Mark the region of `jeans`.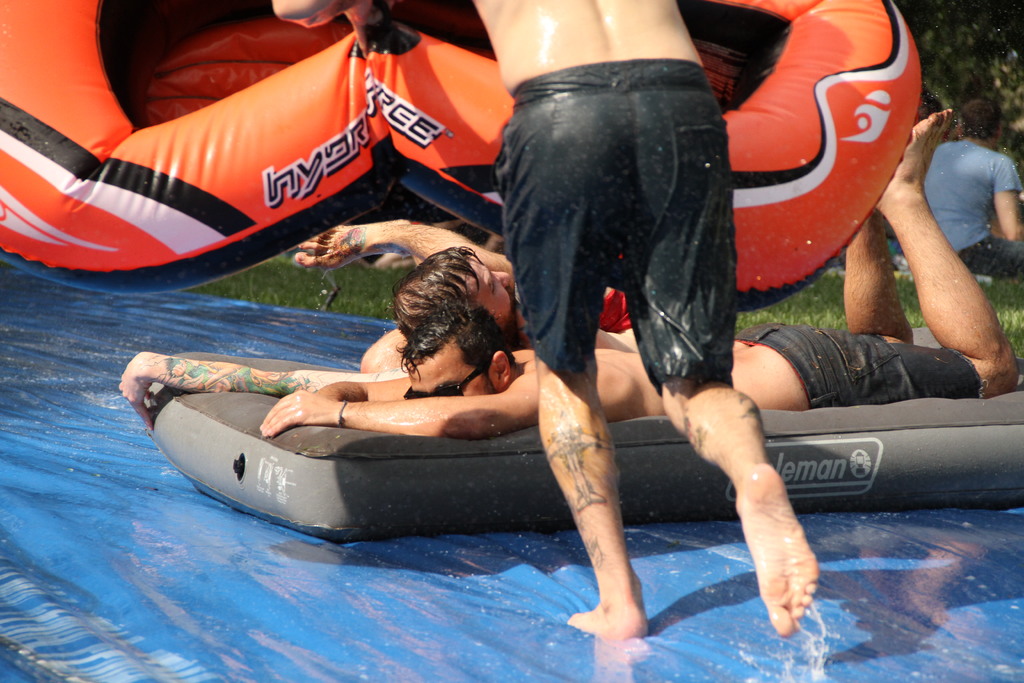
Region: <box>956,233,1023,282</box>.
